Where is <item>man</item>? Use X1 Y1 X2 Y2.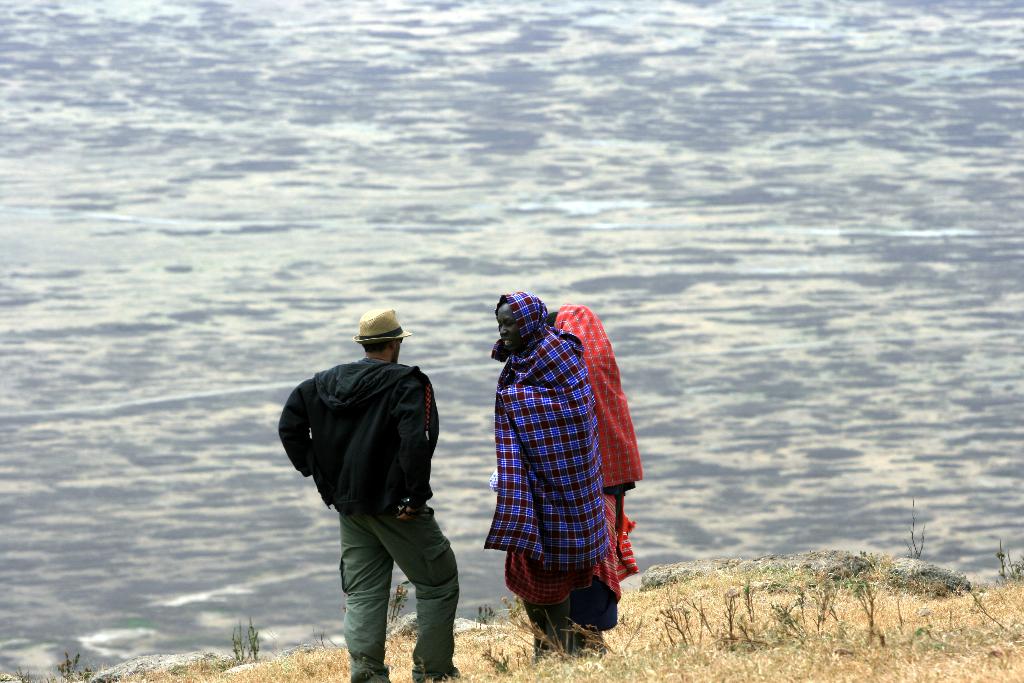
485 291 632 654.
